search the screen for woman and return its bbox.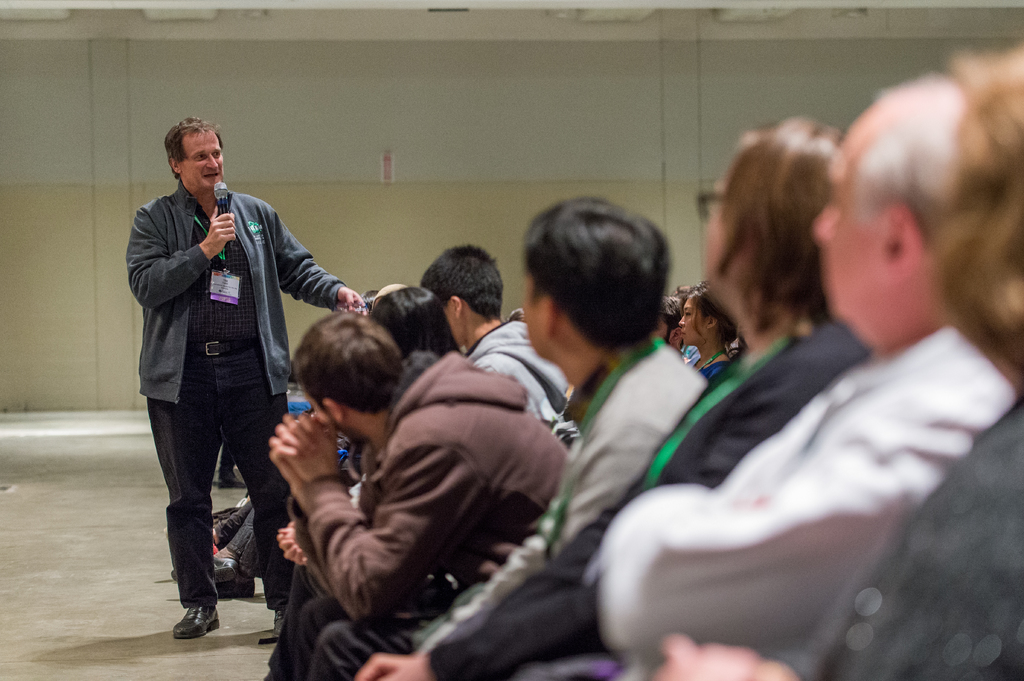
Found: <region>365, 285, 460, 396</region>.
